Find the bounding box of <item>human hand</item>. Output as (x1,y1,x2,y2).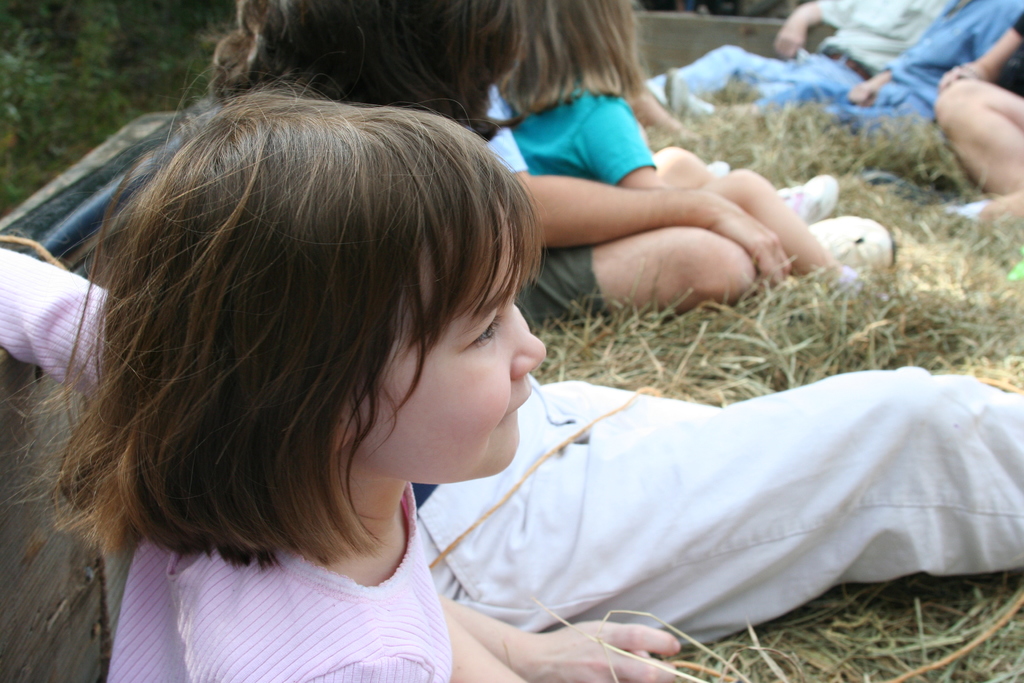
(707,193,791,290).
